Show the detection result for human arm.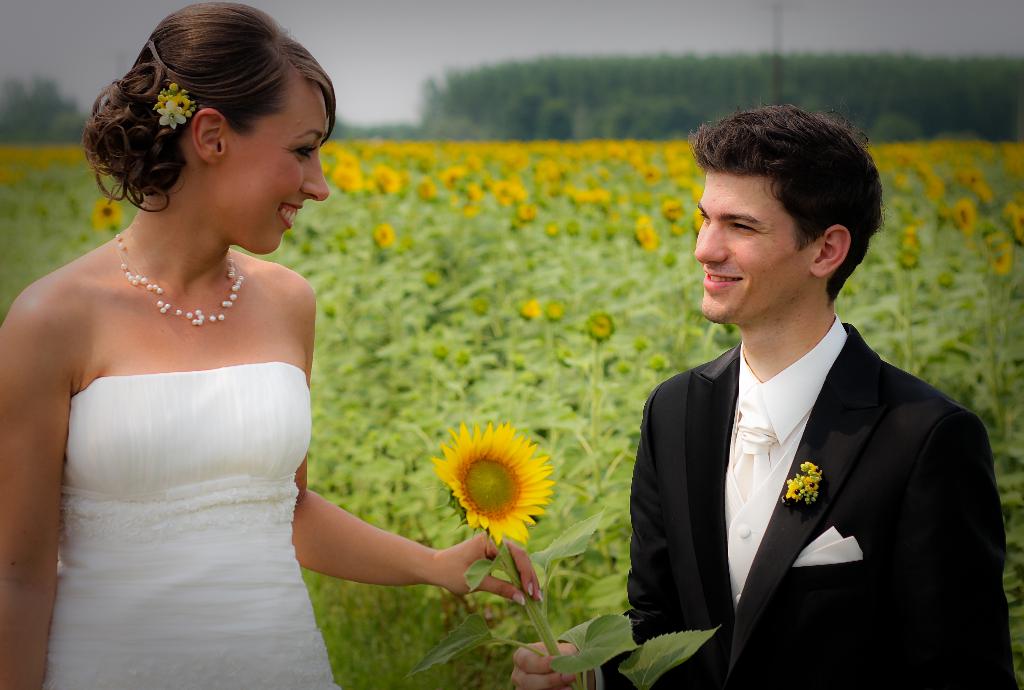
x1=0 y1=257 x2=87 y2=689.
